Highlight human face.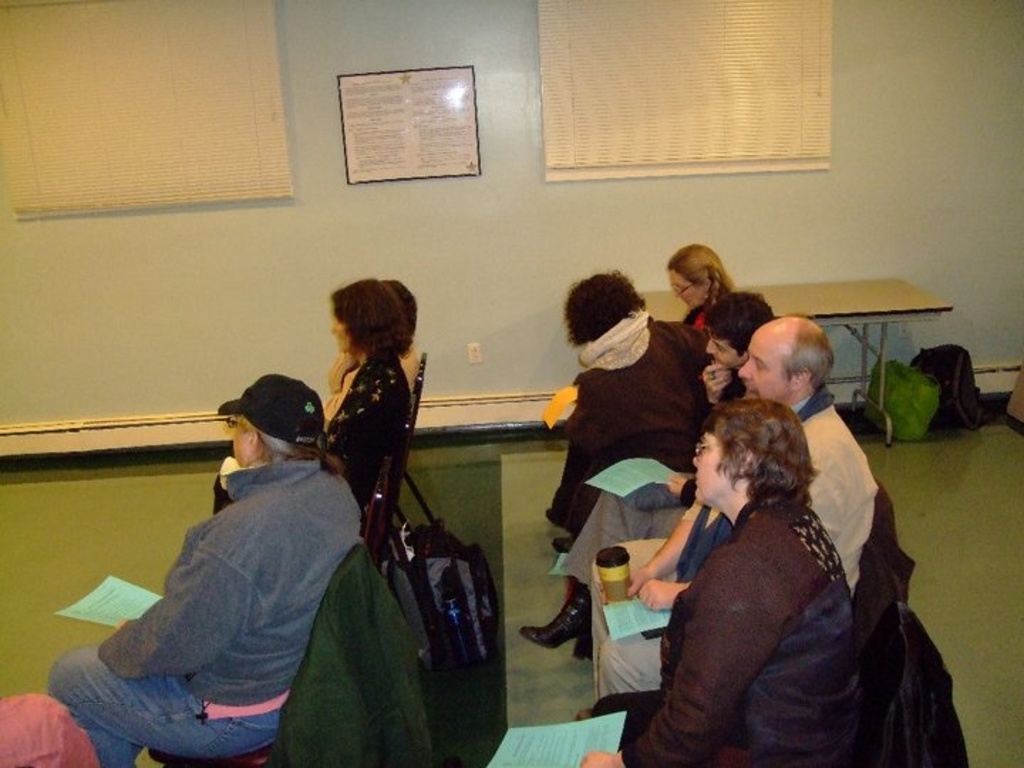
Highlighted region: region(225, 417, 245, 461).
